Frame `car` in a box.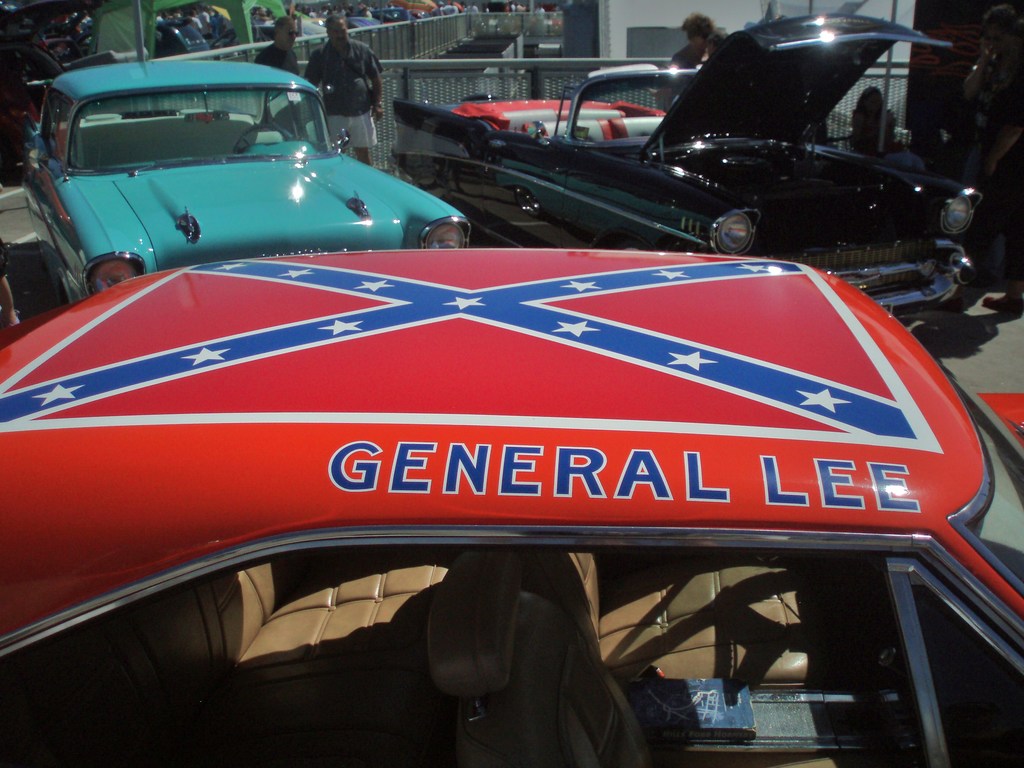
1,55,486,279.
